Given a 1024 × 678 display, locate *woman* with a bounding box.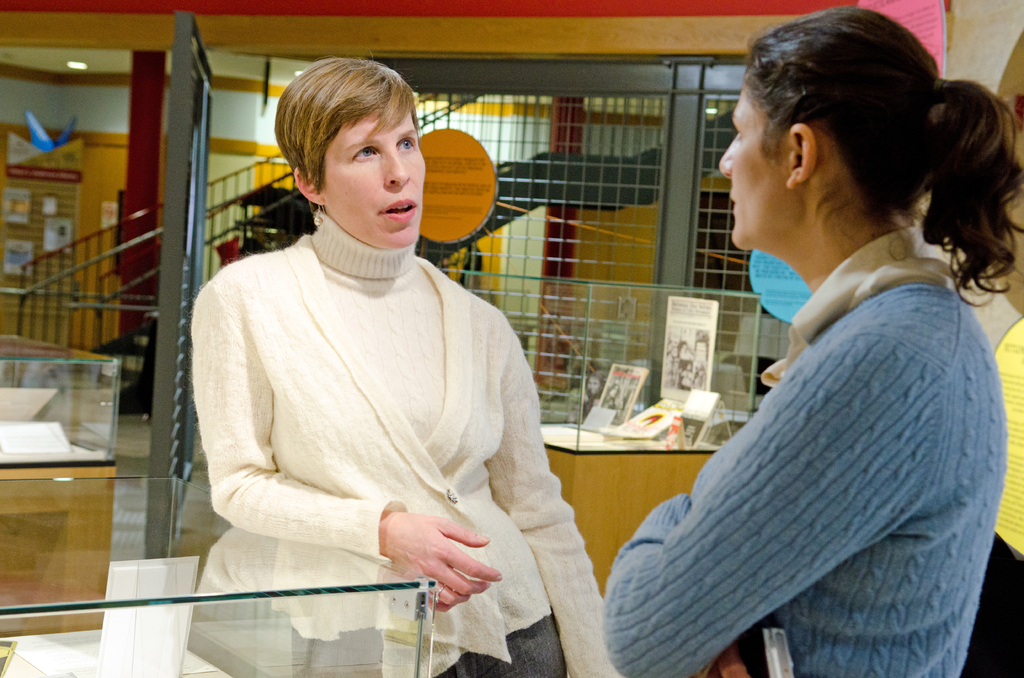
Located: (603, 382, 623, 413).
